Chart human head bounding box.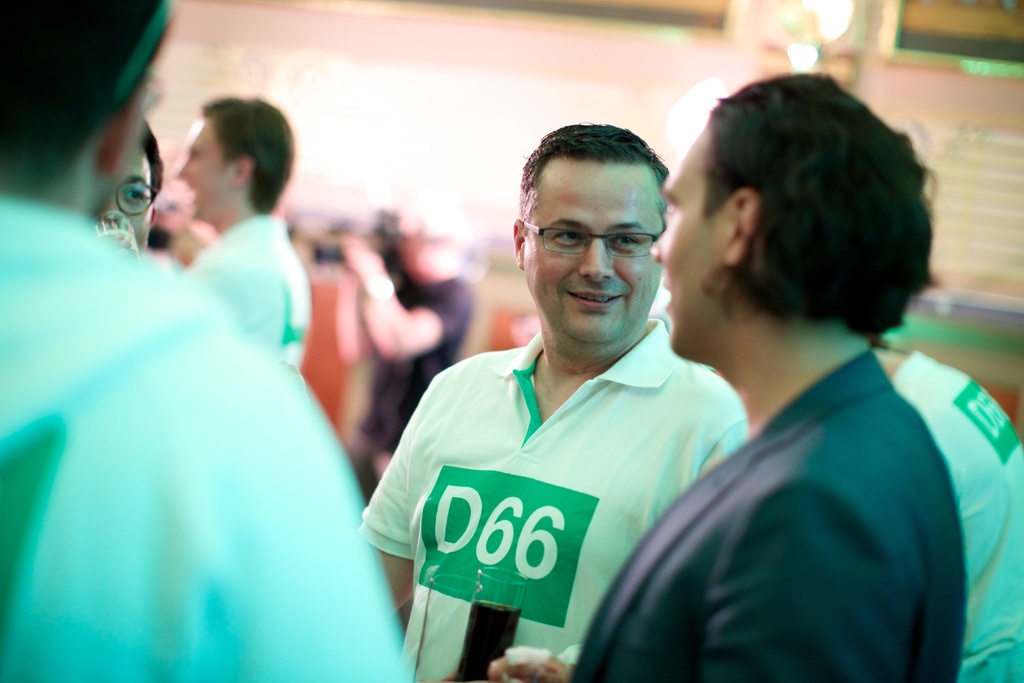
Charted: [645, 67, 945, 358].
